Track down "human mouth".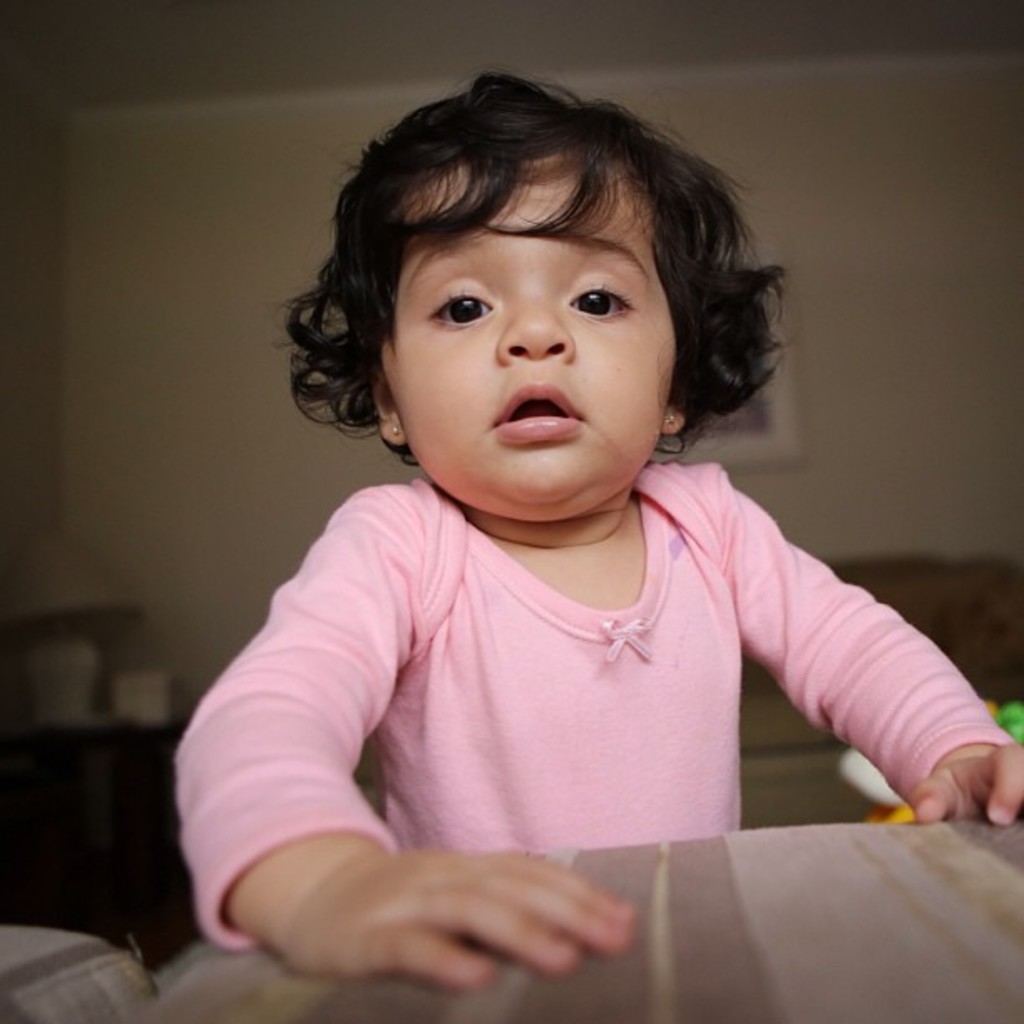
Tracked to BBox(499, 390, 586, 437).
